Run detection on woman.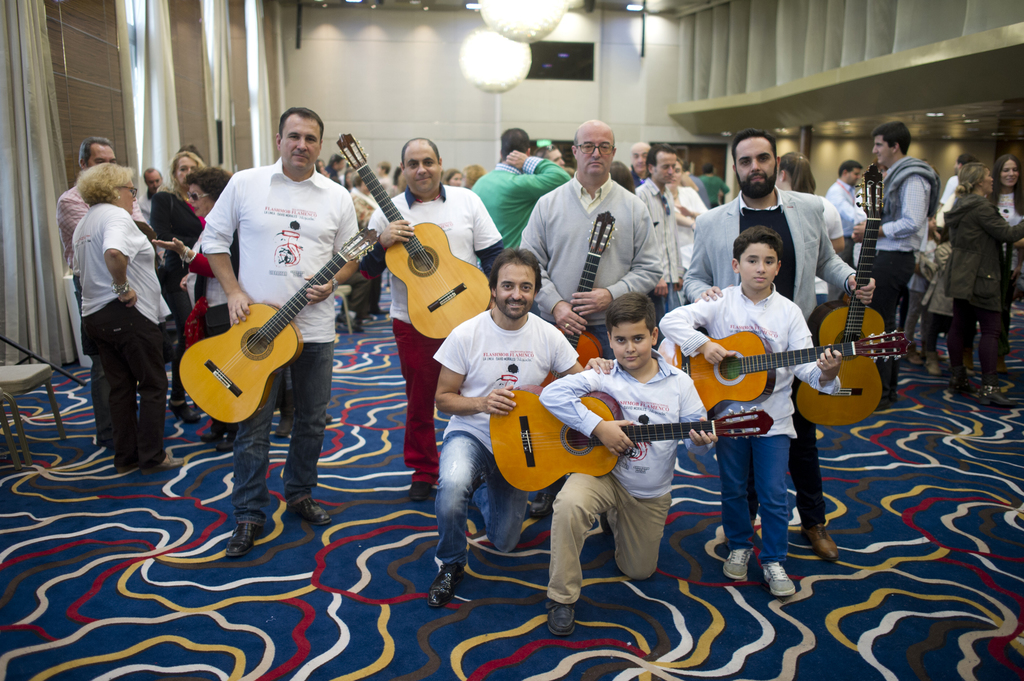
Result: 776/152/845/289.
